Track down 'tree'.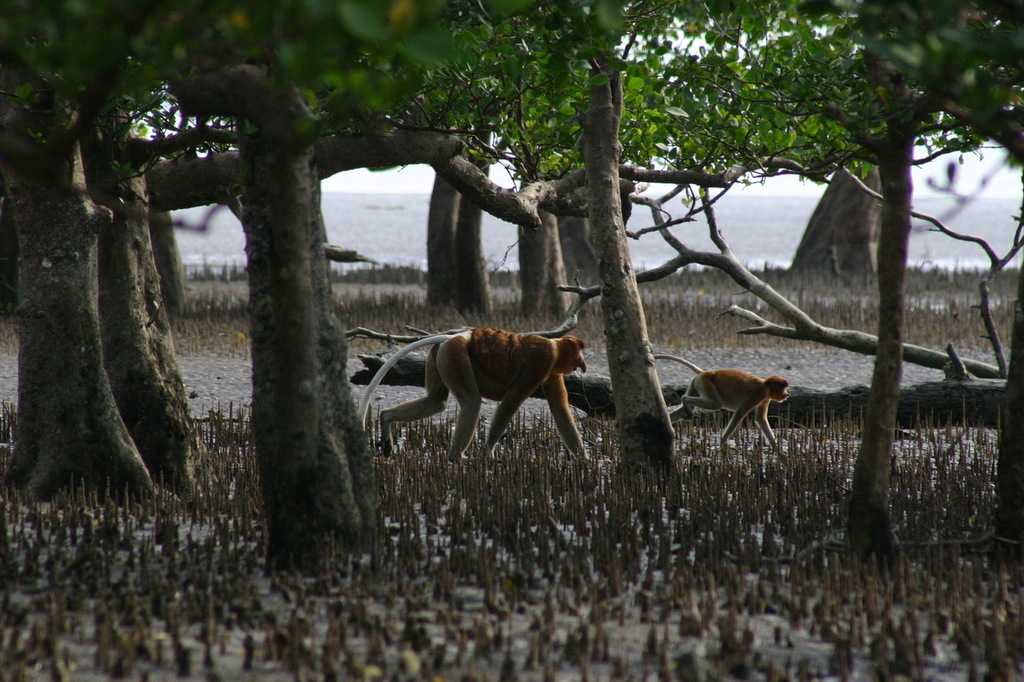
Tracked to (x1=415, y1=93, x2=512, y2=338).
